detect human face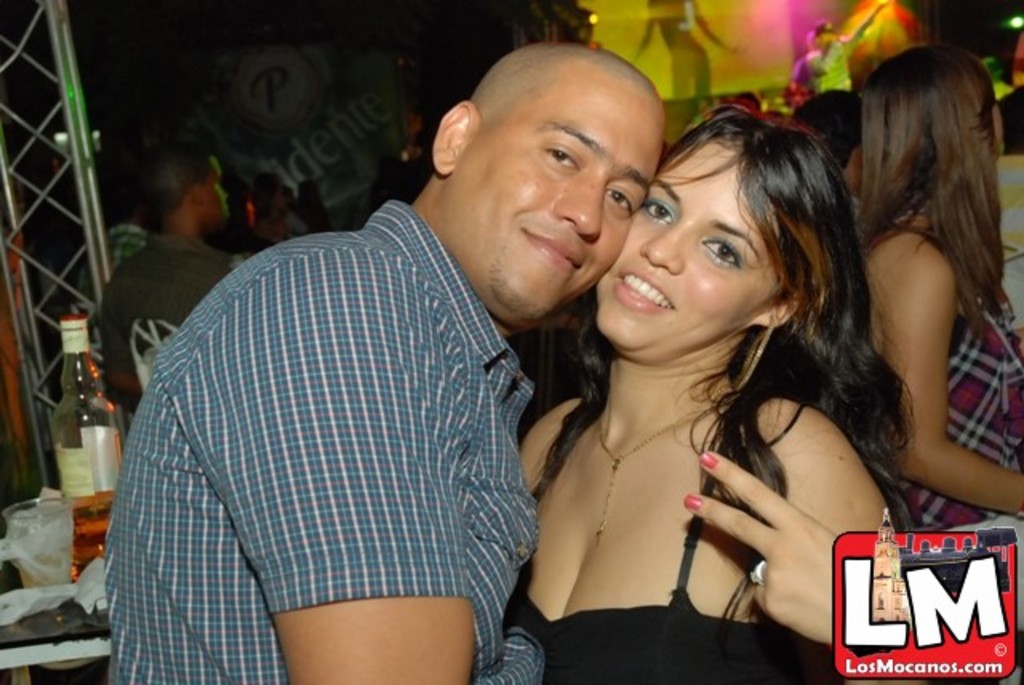
detection(597, 133, 781, 349)
